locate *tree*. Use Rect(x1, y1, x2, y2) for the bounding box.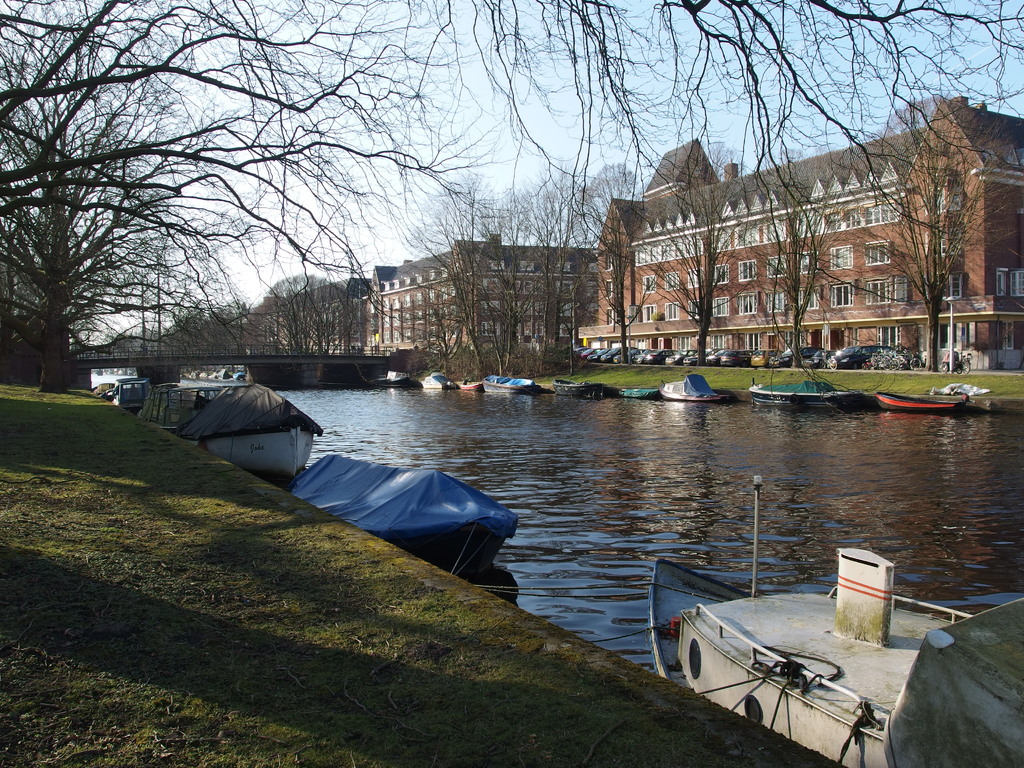
Rect(830, 94, 1023, 377).
